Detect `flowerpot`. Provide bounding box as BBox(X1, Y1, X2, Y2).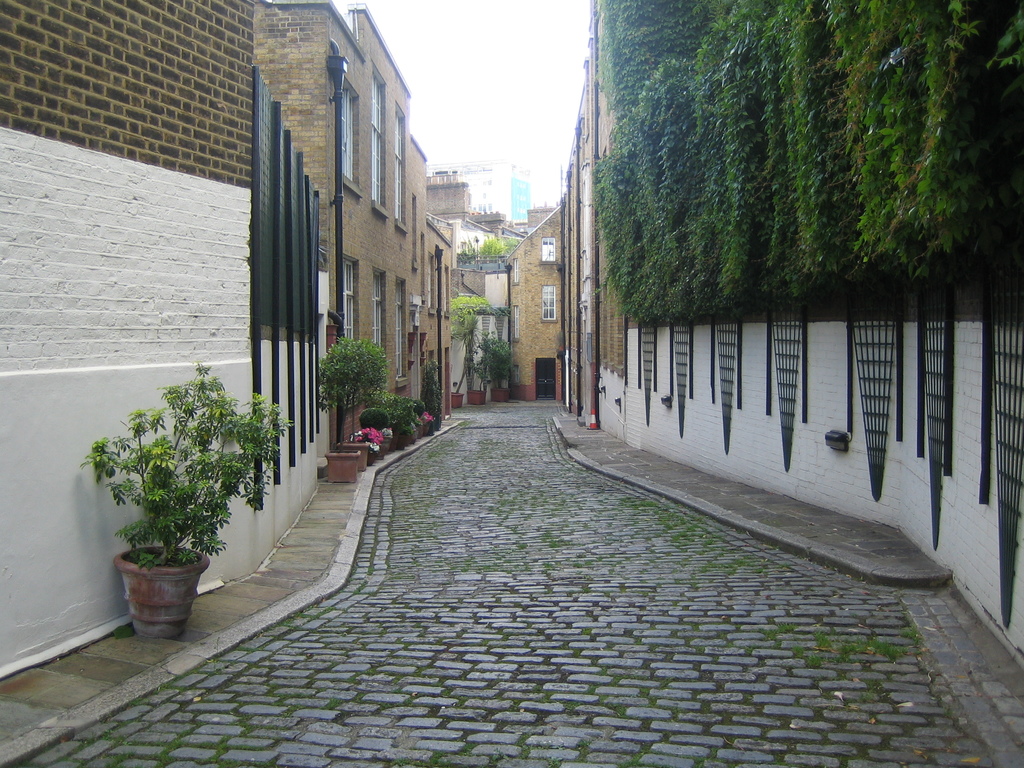
BBox(387, 409, 436, 440).
